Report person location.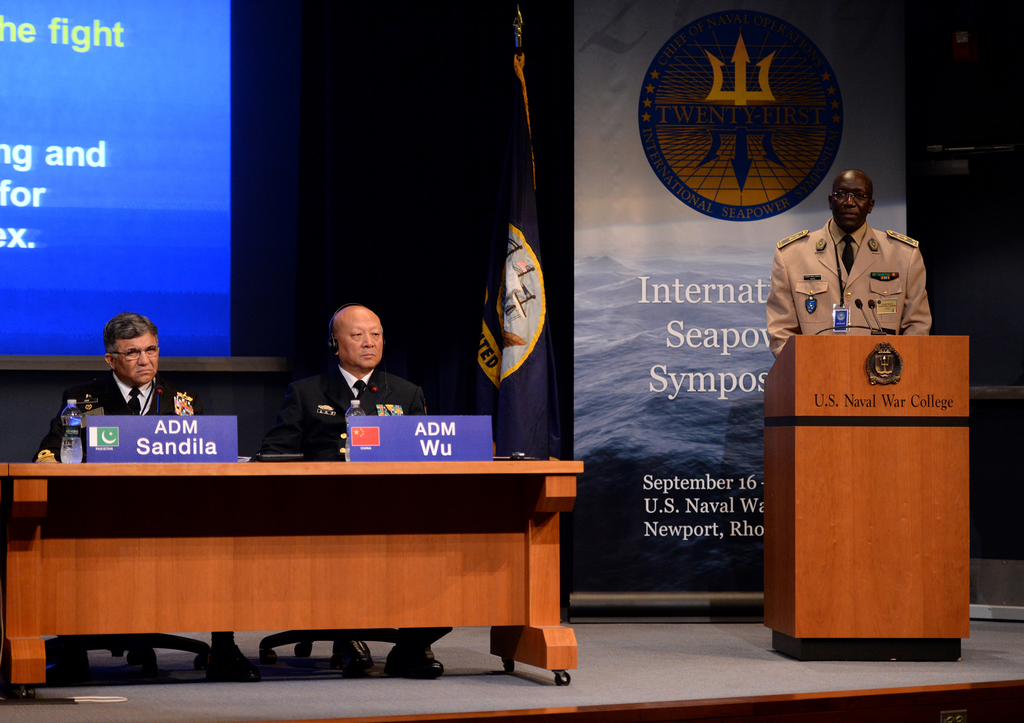
Report: BBox(269, 293, 411, 470).
